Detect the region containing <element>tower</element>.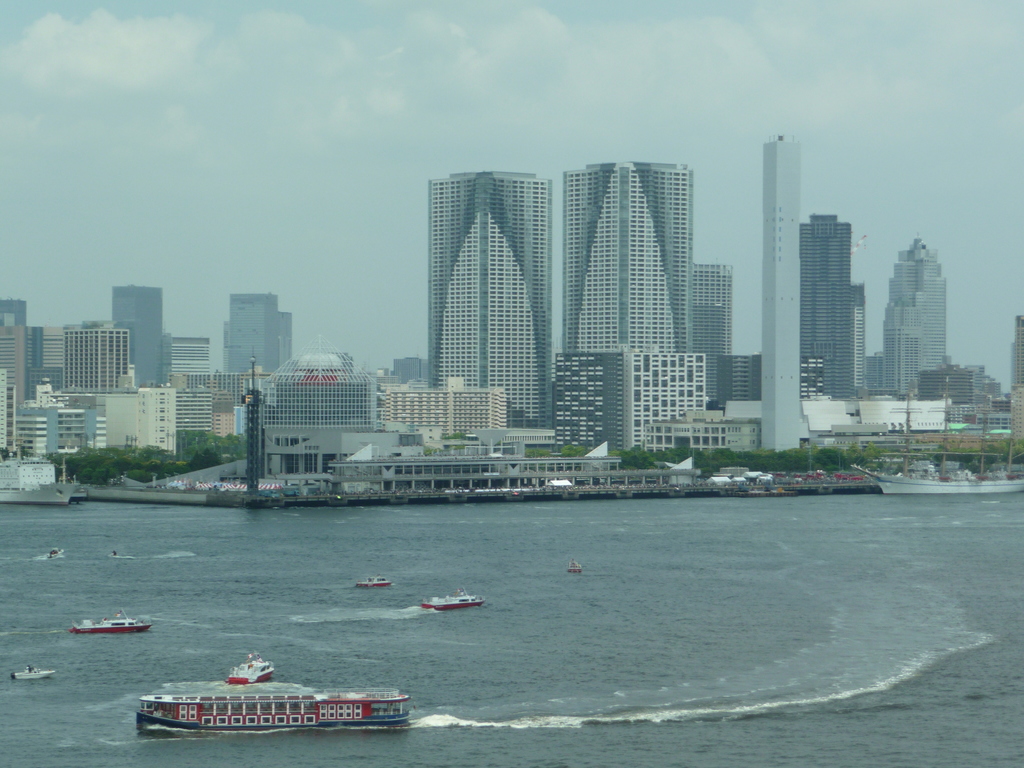
box(769, 137, 813, 451).
